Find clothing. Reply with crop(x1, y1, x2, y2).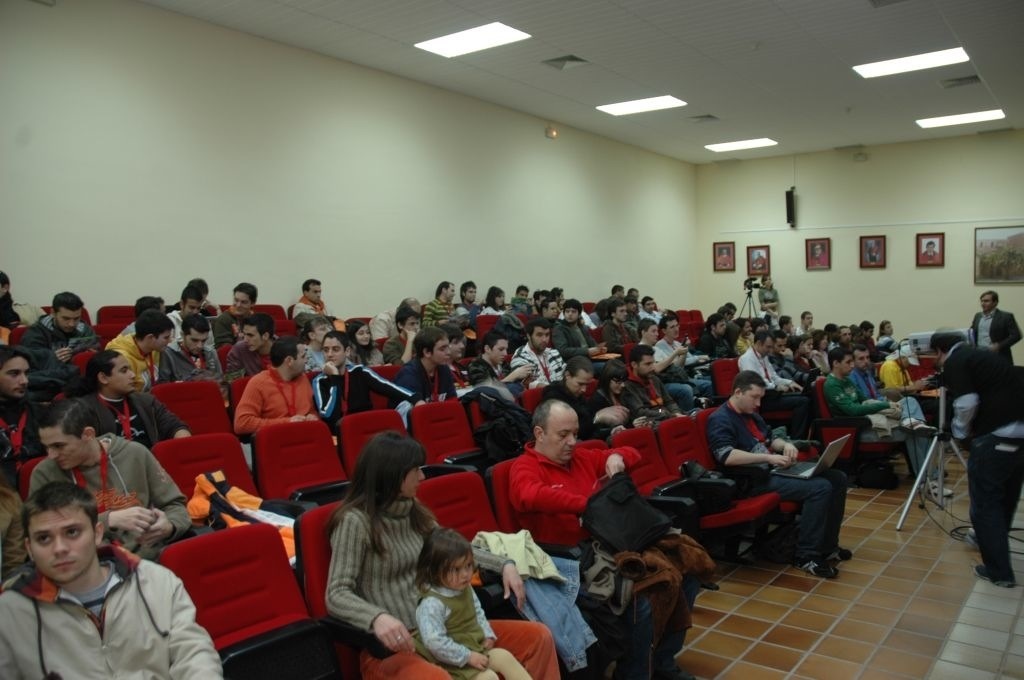
crop(293, 296, 337, 315).
